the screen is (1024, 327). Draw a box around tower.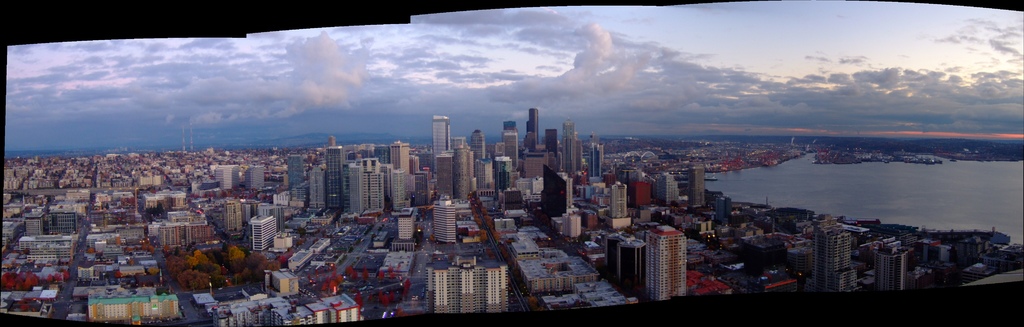
detection(609, 183, 627, 228).
